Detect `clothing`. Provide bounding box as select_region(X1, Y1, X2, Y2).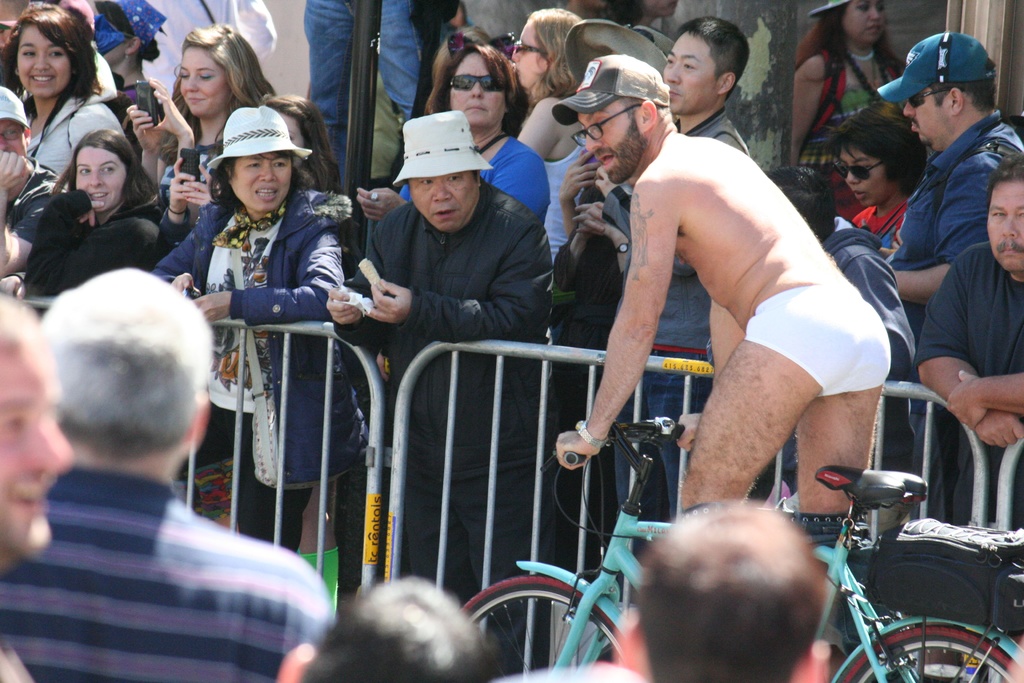
select_region(151, 135, 224, 229).
